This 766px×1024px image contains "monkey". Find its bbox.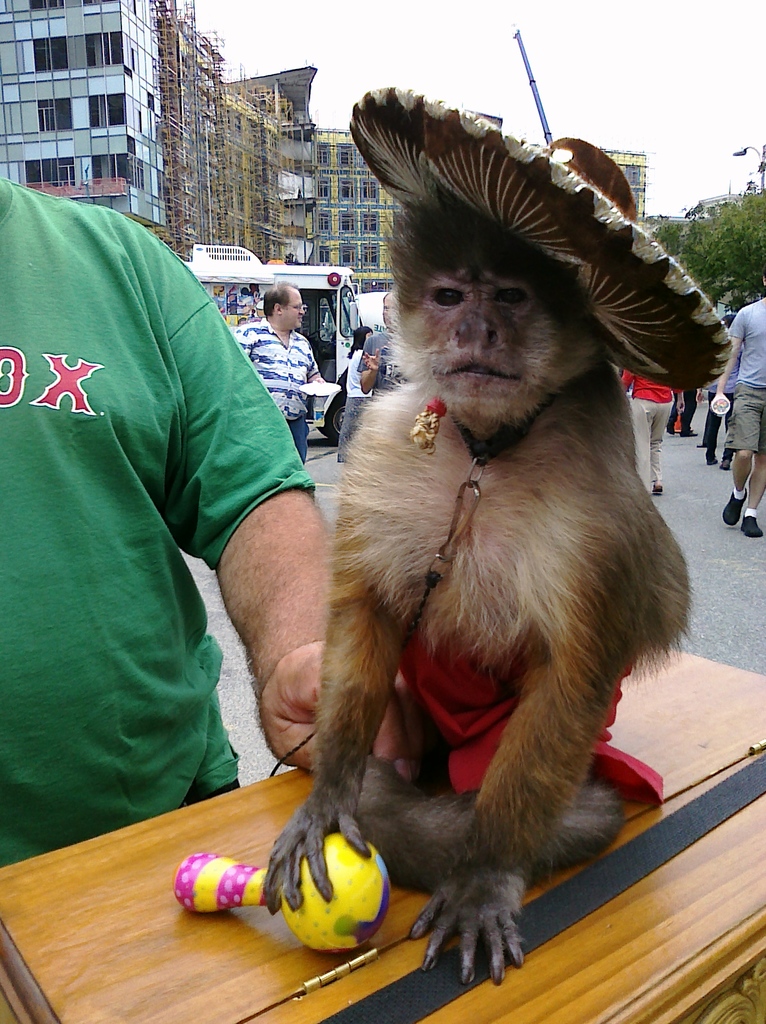
[263,145,725,1023].
